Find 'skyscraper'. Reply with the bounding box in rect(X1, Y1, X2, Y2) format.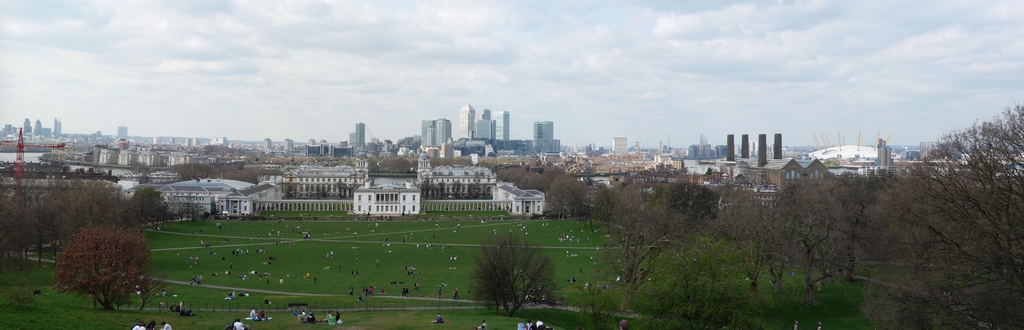
rect(54, 120, 61, 135).
